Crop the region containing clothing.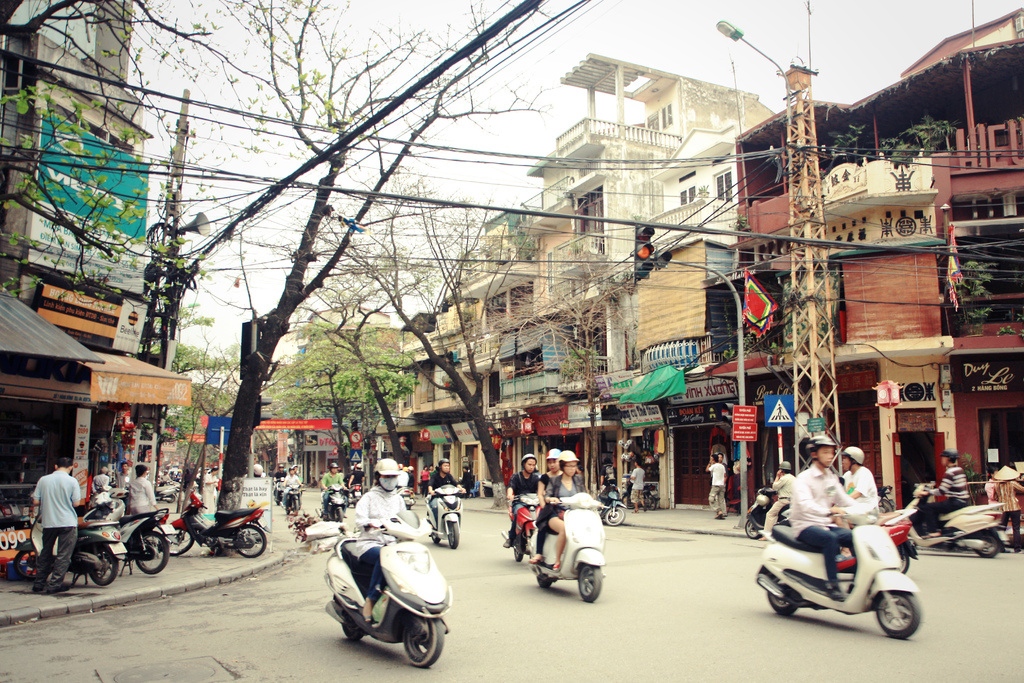
Crop region: 348:486:417:606.
